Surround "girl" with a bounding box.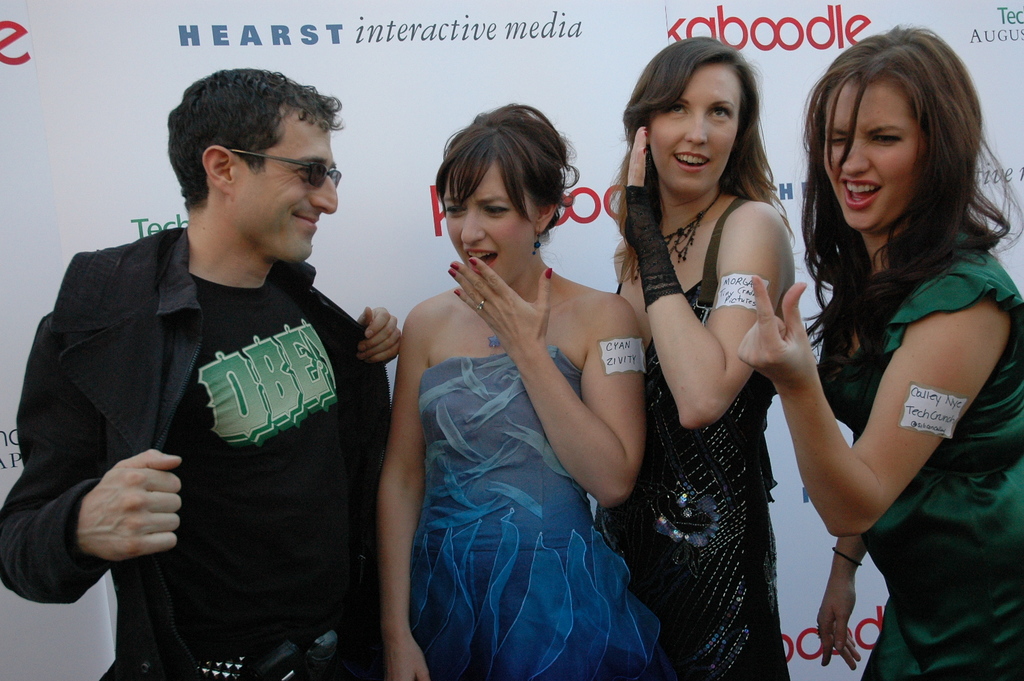
373,104,658,678.
